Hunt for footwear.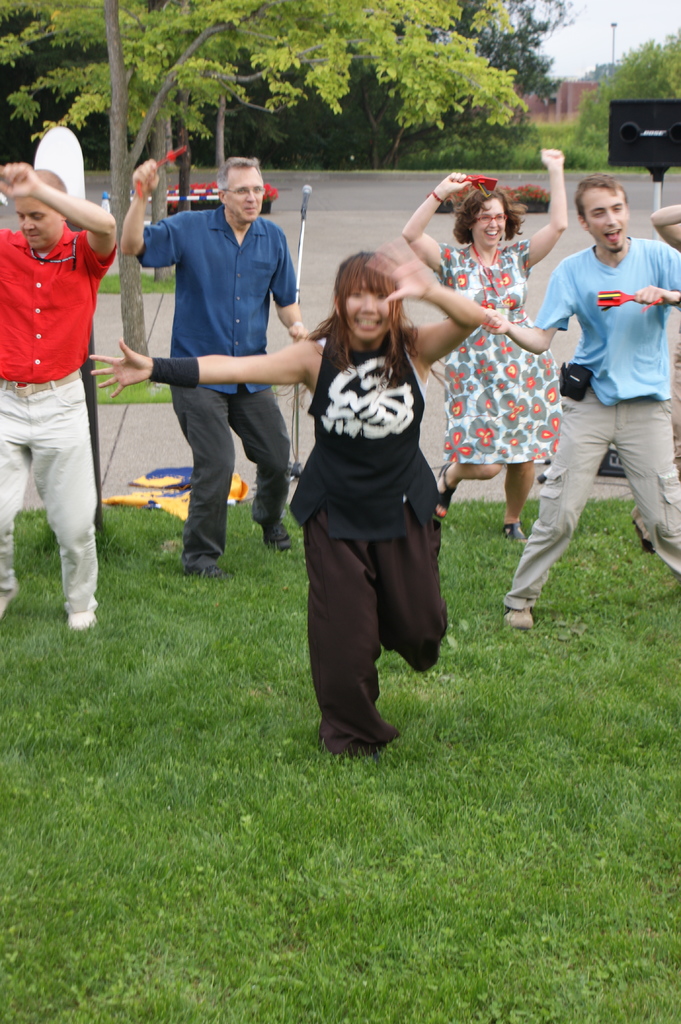
Hunted down at (504,605,533,628).
